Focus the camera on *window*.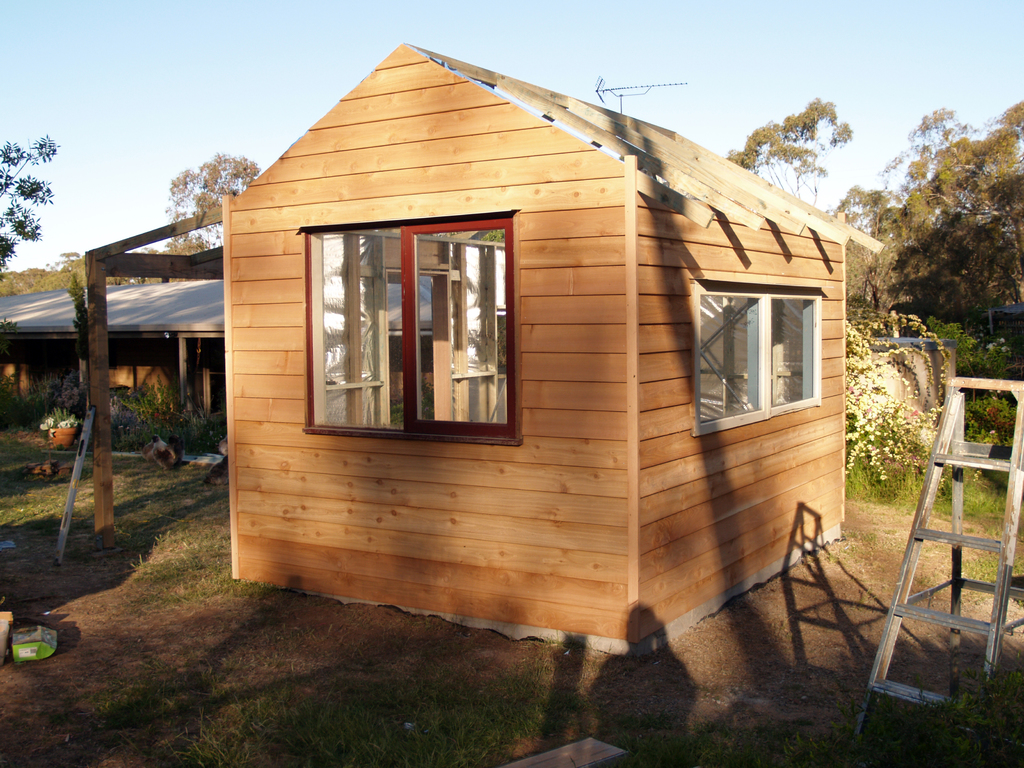
Focus region: <box>687,264,833,421</box>.
